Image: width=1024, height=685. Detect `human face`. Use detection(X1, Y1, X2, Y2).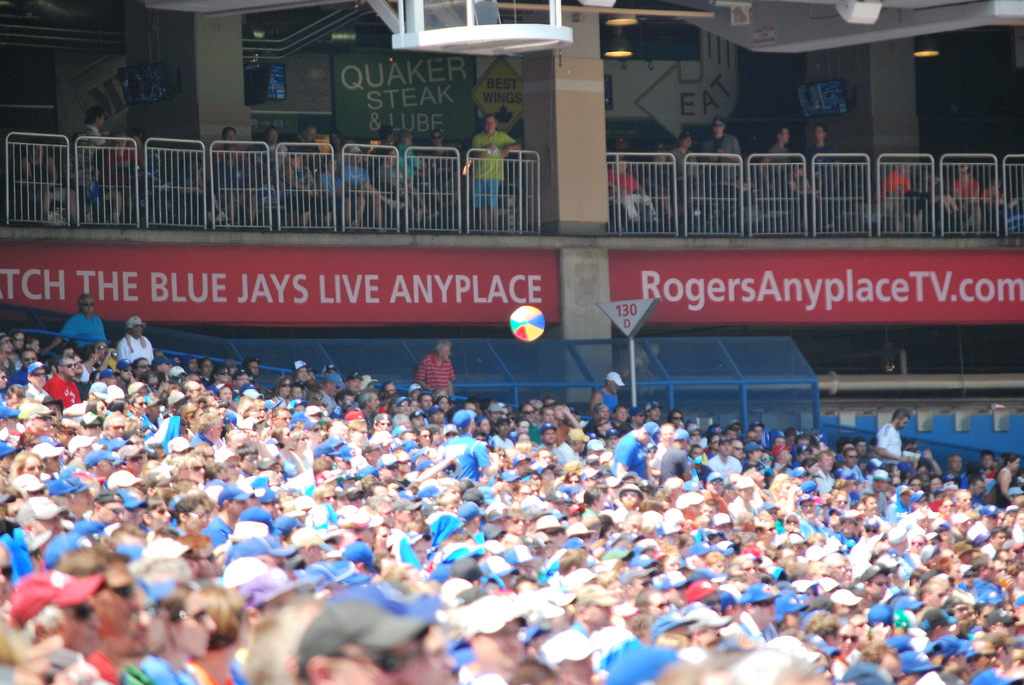
detection(187, 505, 207, 532).
